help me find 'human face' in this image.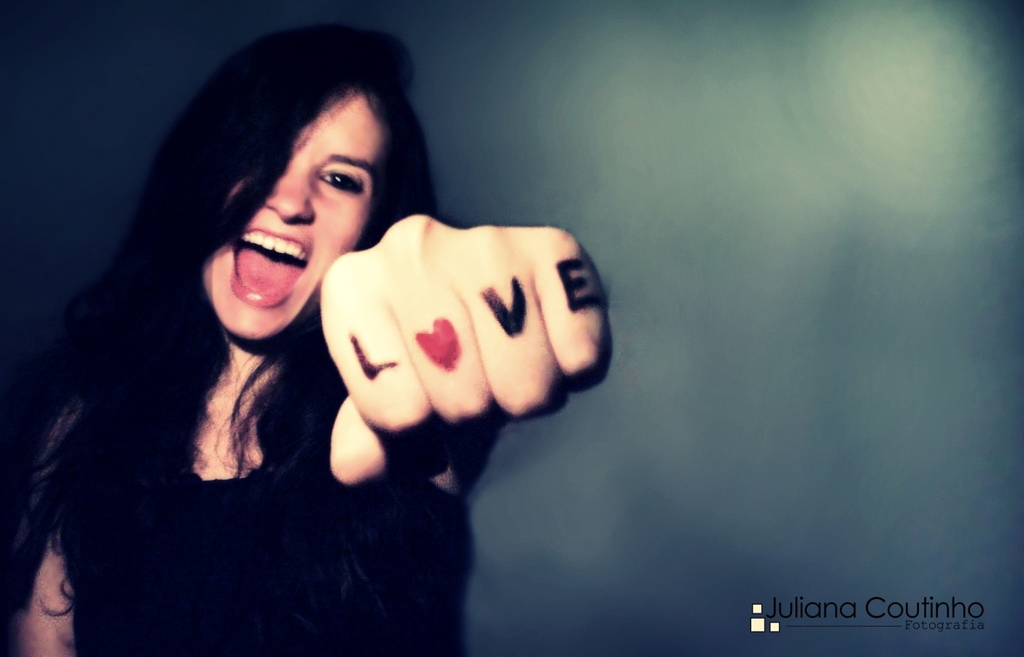
Found it: 199, 89, 379, 339.
